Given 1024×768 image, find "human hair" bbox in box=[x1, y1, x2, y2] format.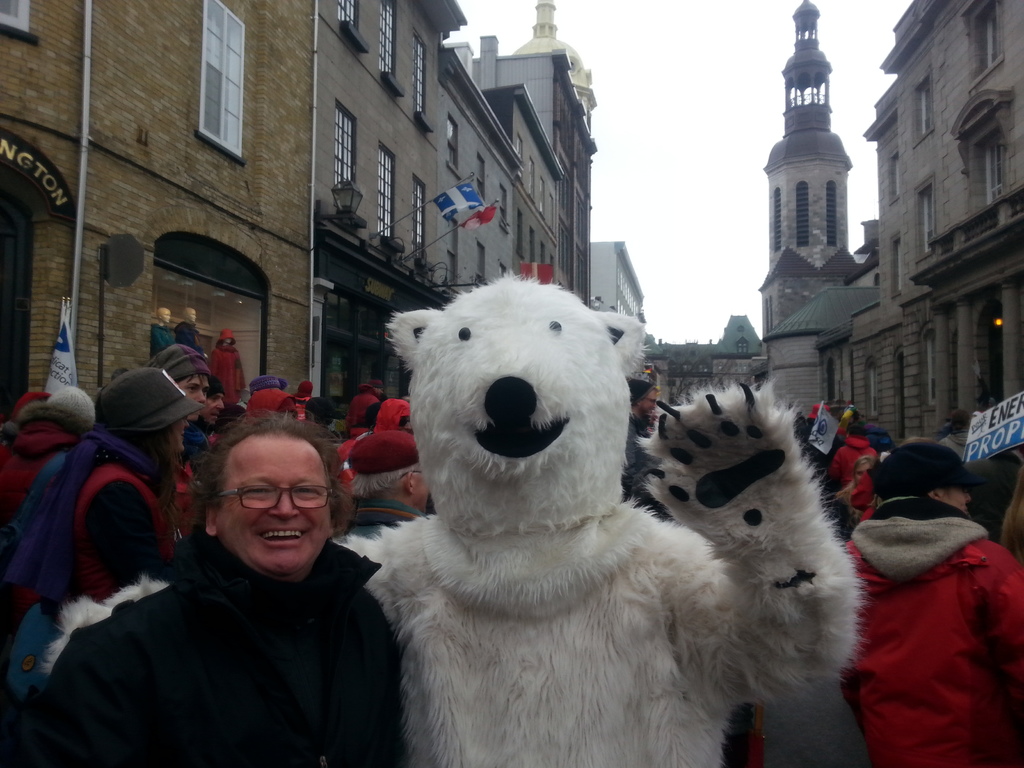
box=[630, 373, 652, 406].
